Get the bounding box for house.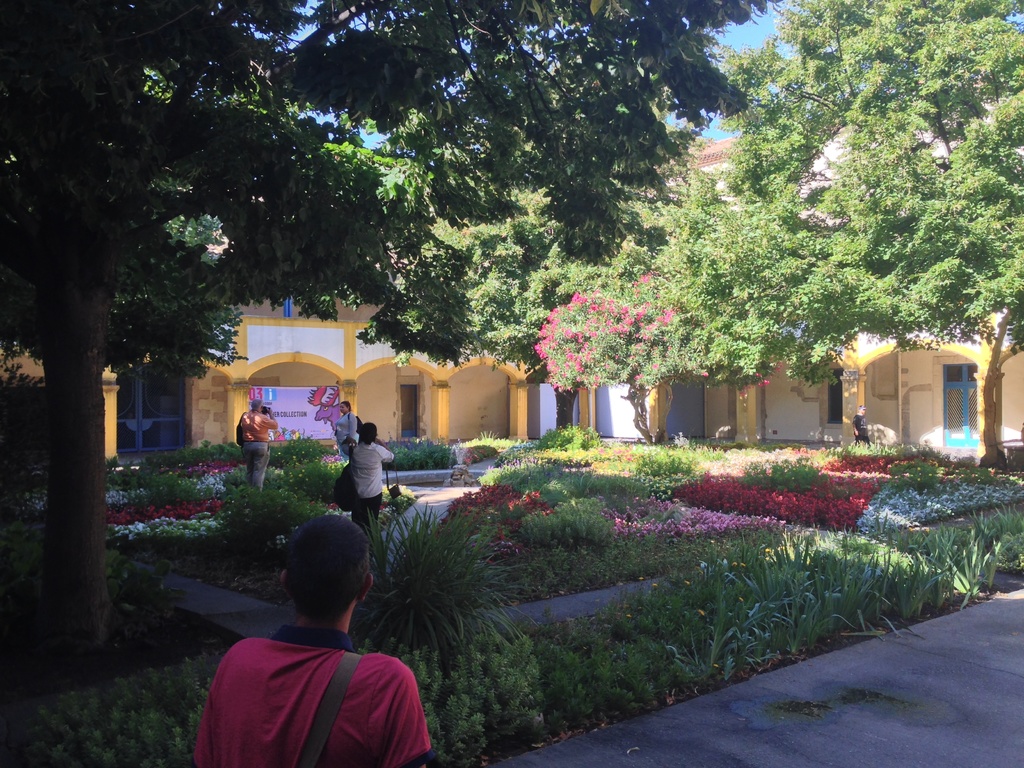
BBox(0, 278, 1023, 446).
